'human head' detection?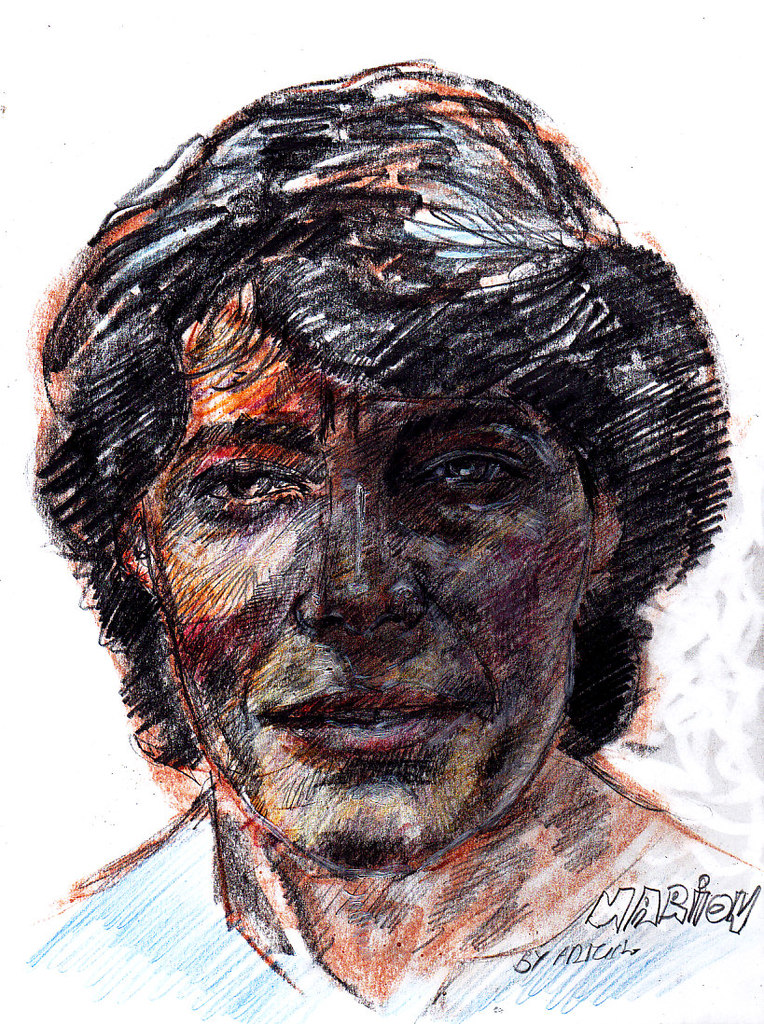
90/186/678/832
